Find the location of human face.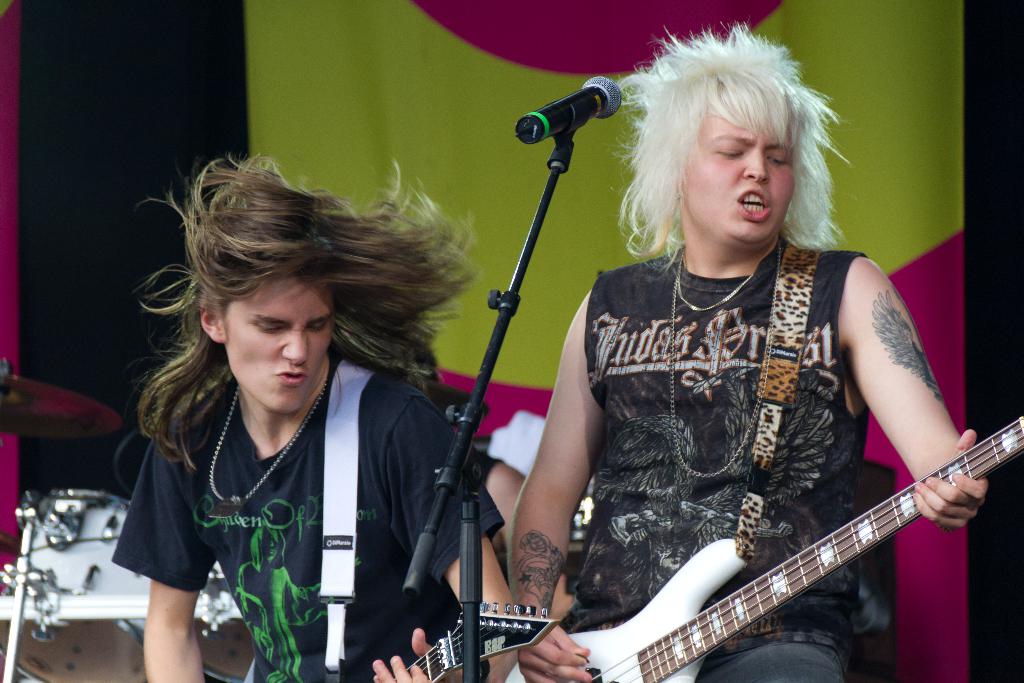
Location: [left=225, top=276, right=332, bottom=412].
